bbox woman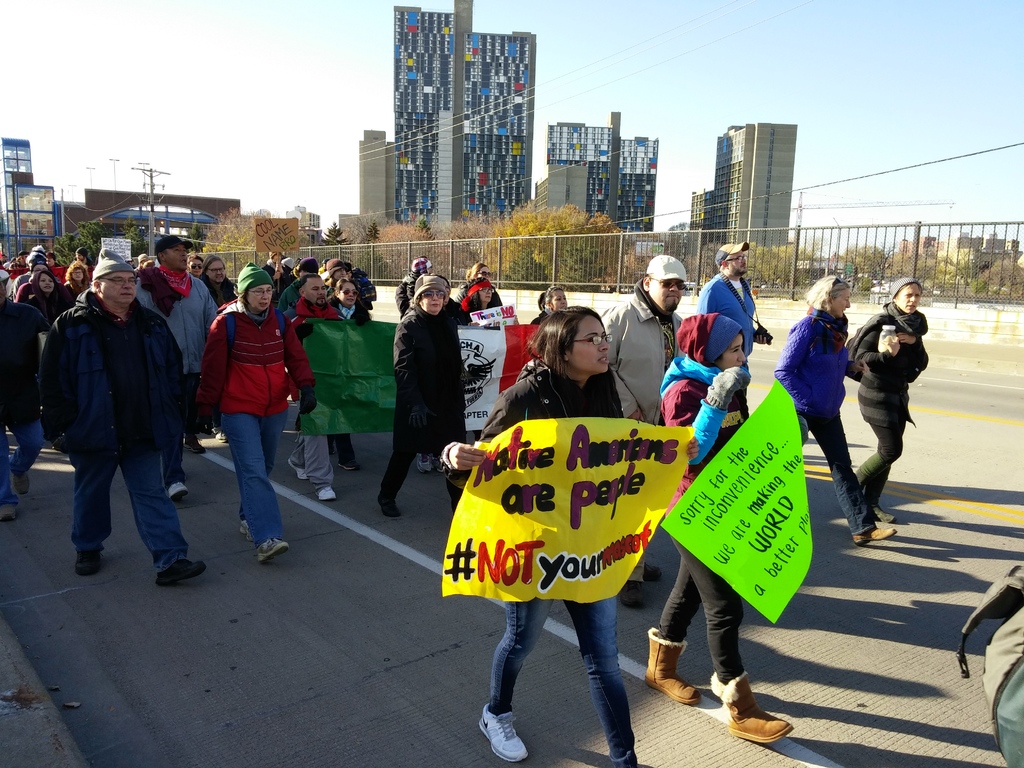
(459, 282, 499, 317)
